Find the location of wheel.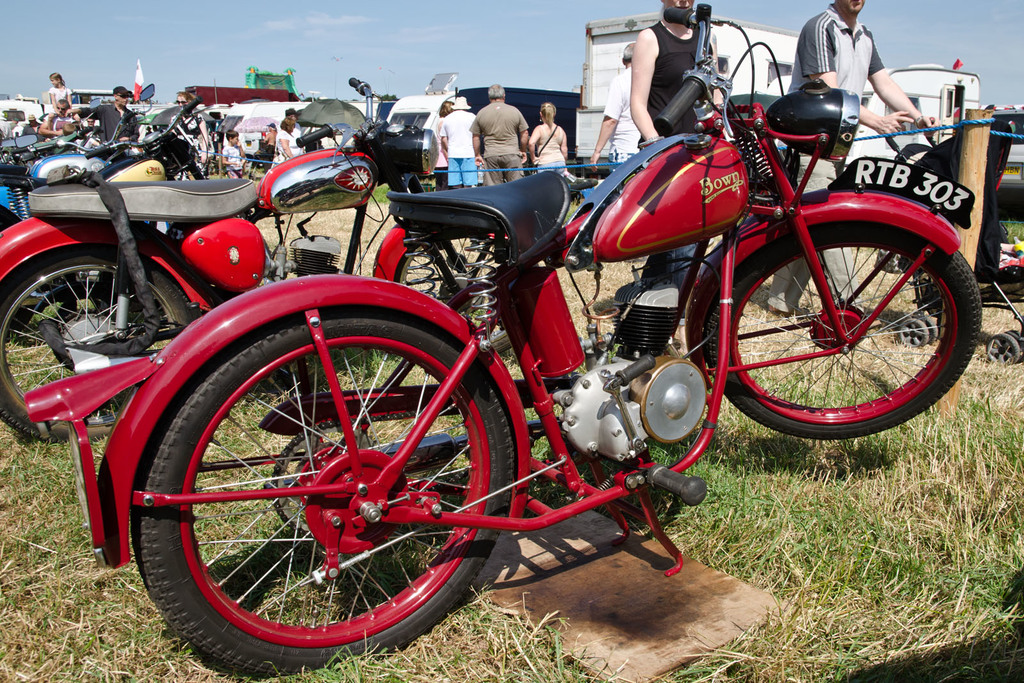
Location: [left=926, top=320, right=937, bottom=345].
